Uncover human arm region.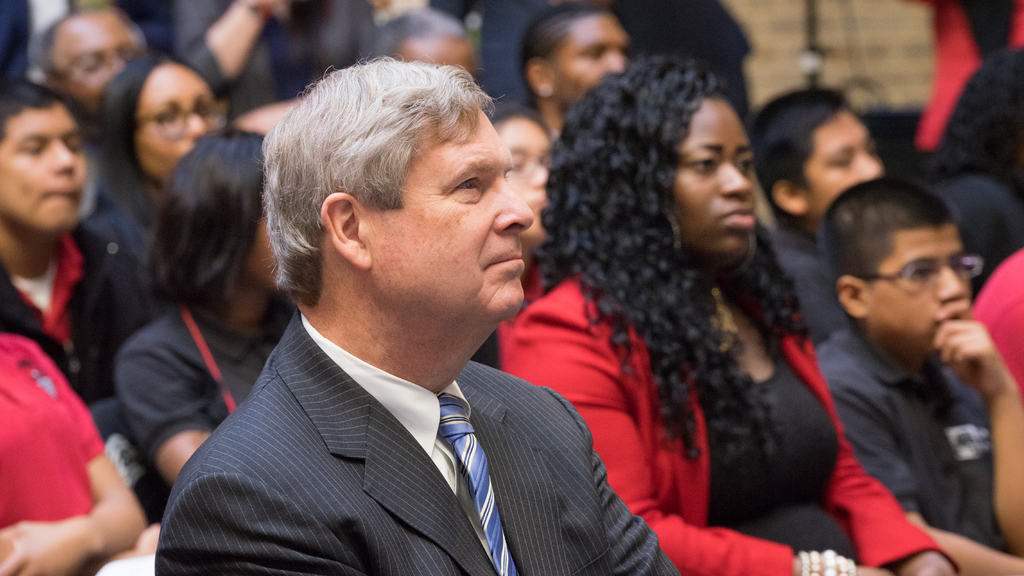
Uncovered: region(184, 0, 294, 101).
